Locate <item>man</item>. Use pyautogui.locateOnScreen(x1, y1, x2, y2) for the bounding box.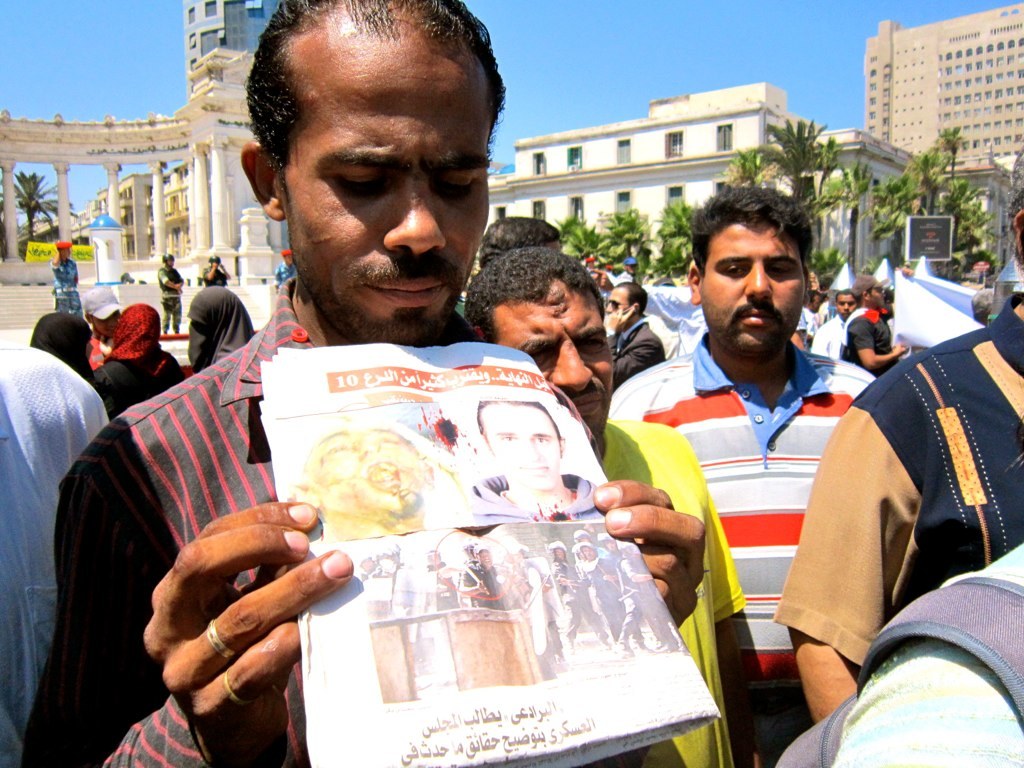
pyautogui.locateOnScreen(562, 537, 623, 656).
